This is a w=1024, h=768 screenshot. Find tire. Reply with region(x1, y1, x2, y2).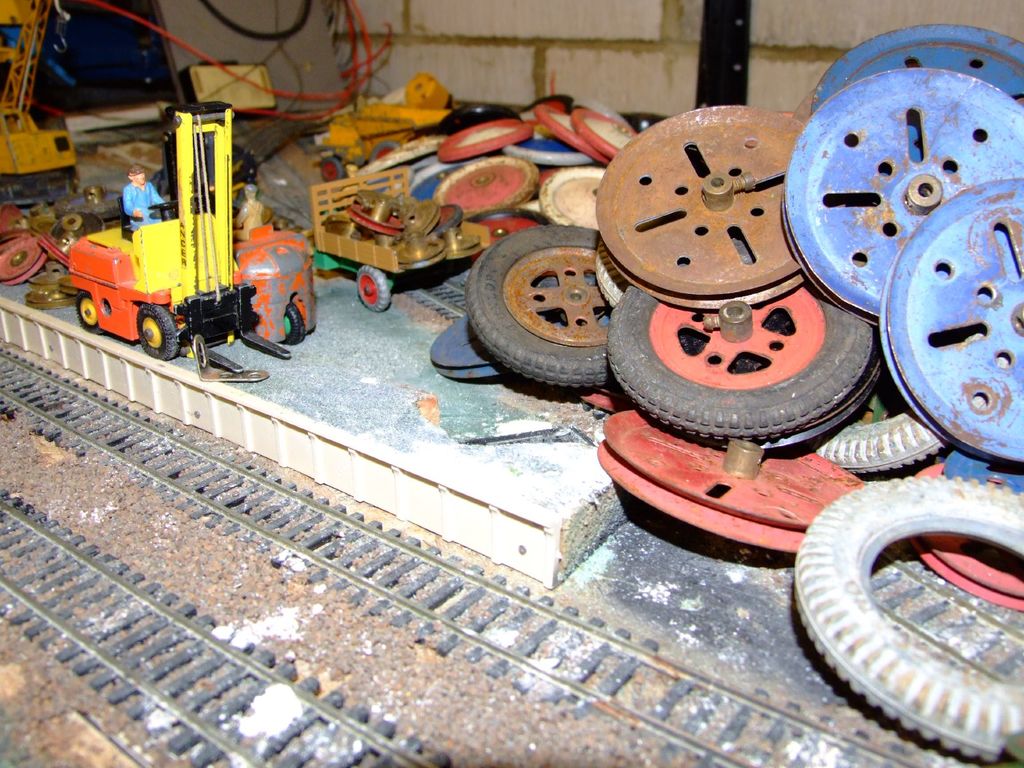
region(819, 419, 957, 477).
